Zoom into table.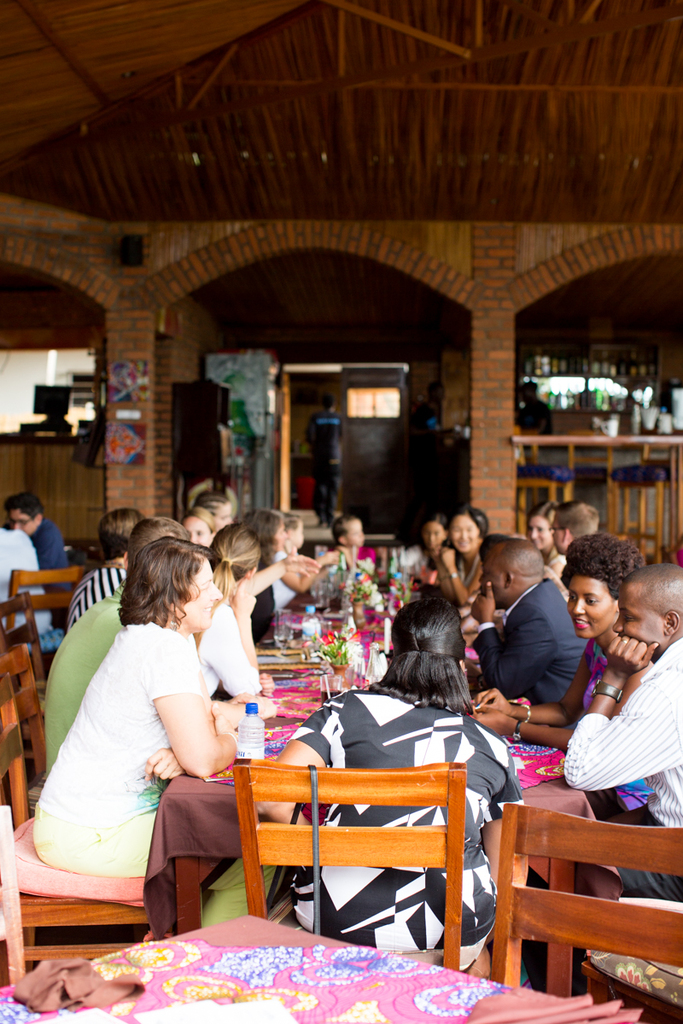
Zoom target: select_region(0, 913, 643, 1019).
